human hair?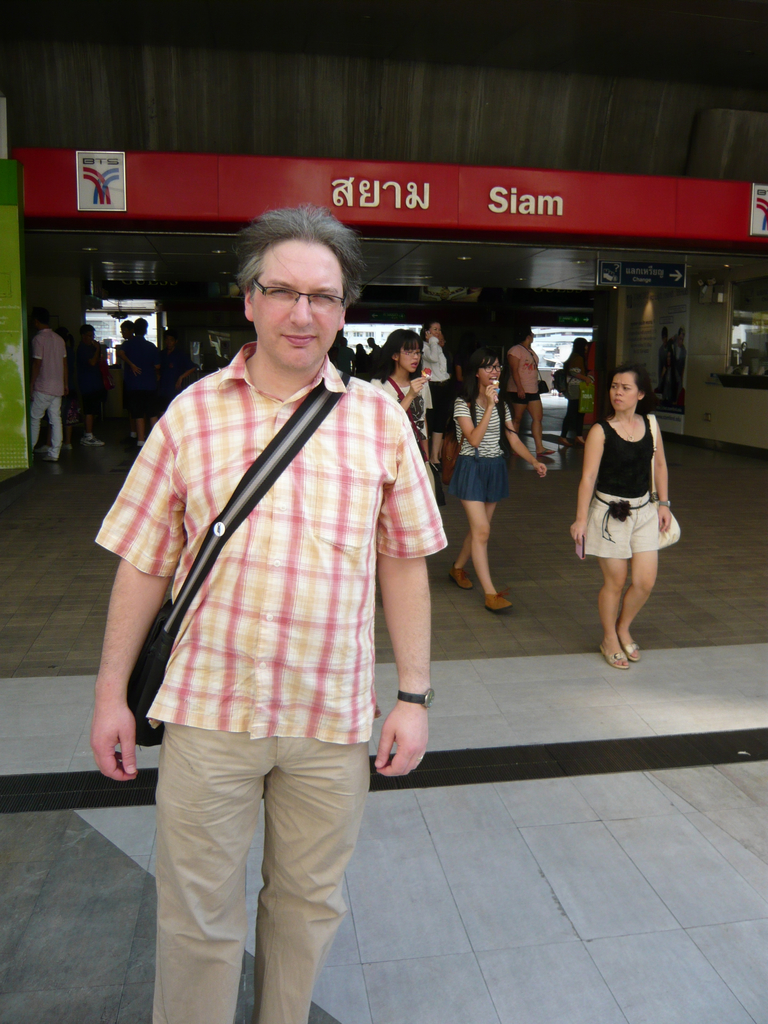
box(380, 330, 426, 375)
